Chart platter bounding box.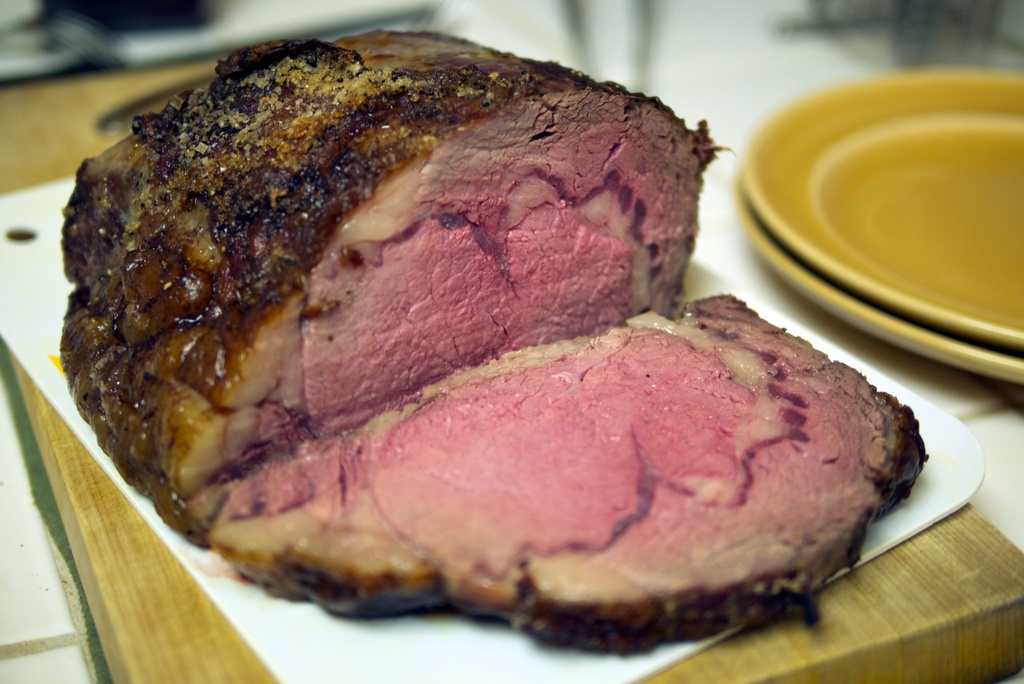
Charted: 735, 172, 1023, 384.
